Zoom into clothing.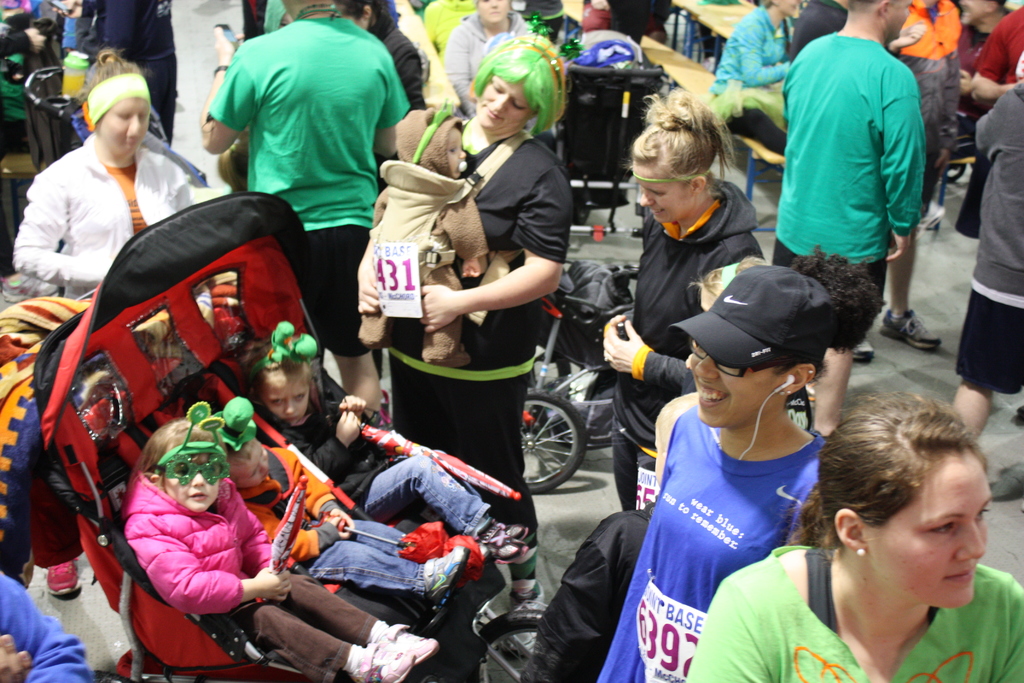
Zoom target: bbox(362, 0, 413, 42).
